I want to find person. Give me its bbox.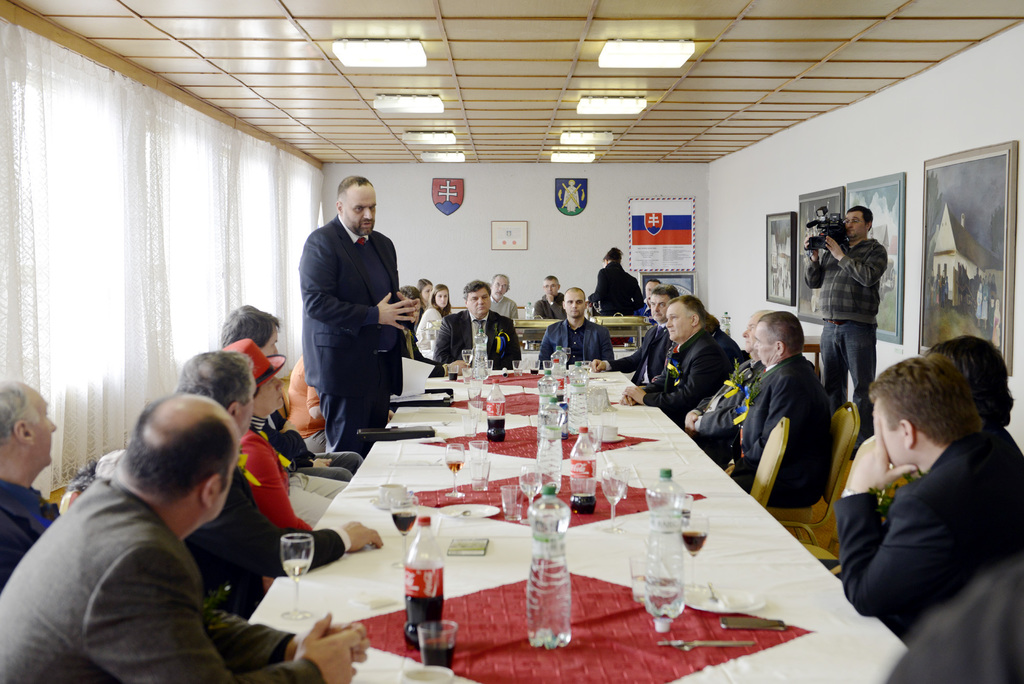
(x1=612, y1=289, x2=750, y2=428).
